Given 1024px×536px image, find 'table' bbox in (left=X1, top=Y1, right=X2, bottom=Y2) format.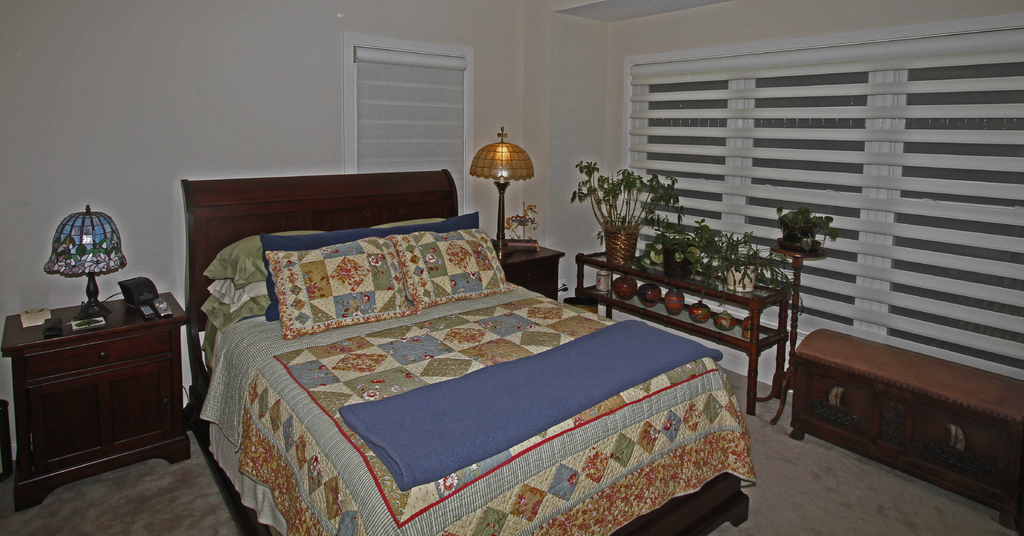
(left=574, top=239, right=796, bottom=407).
